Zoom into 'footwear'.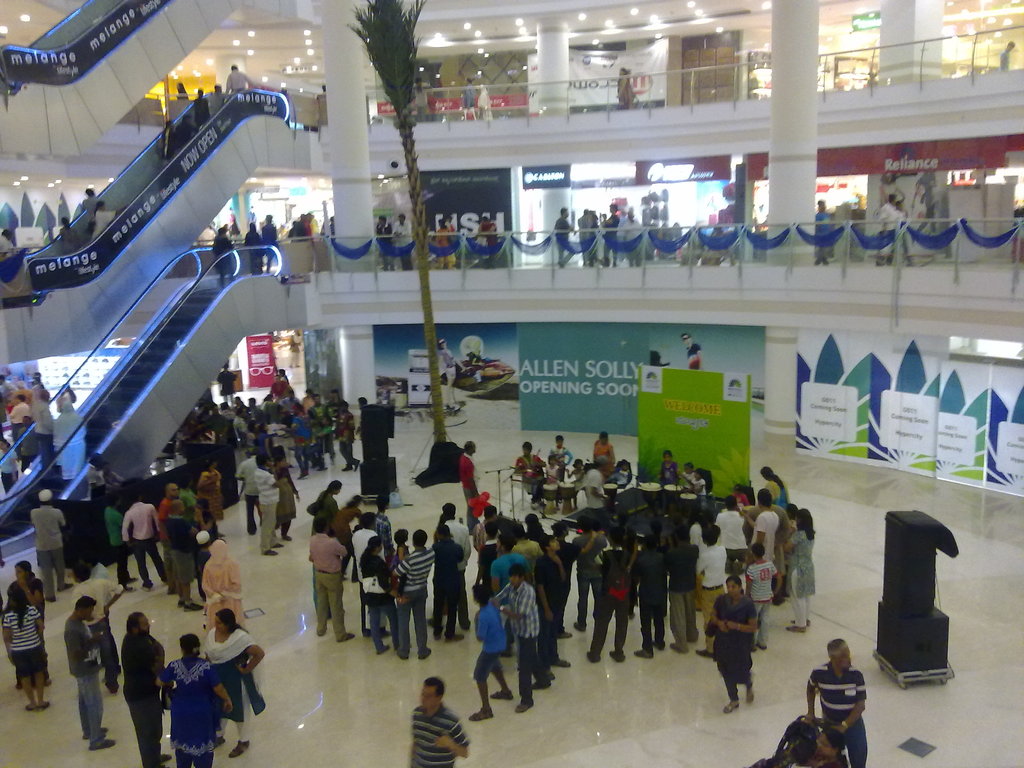
Zoom target: pyautogui.locateOnScreen(445, 634, 465, 641).
